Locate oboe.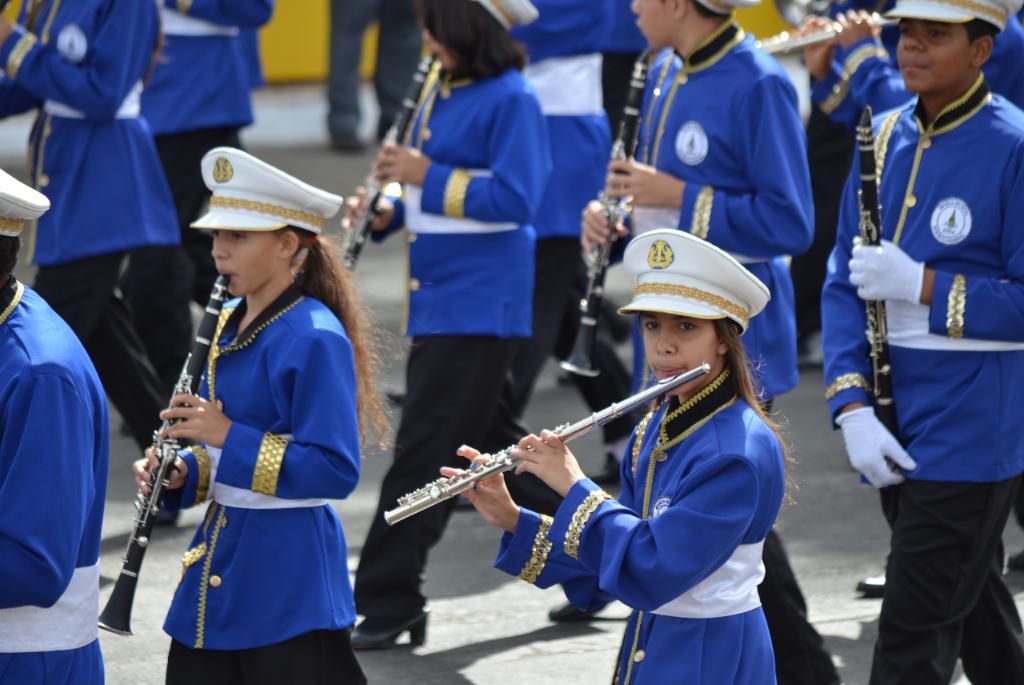
Bounding box: [x1=342, y1=55, x2=435, y2=270].
